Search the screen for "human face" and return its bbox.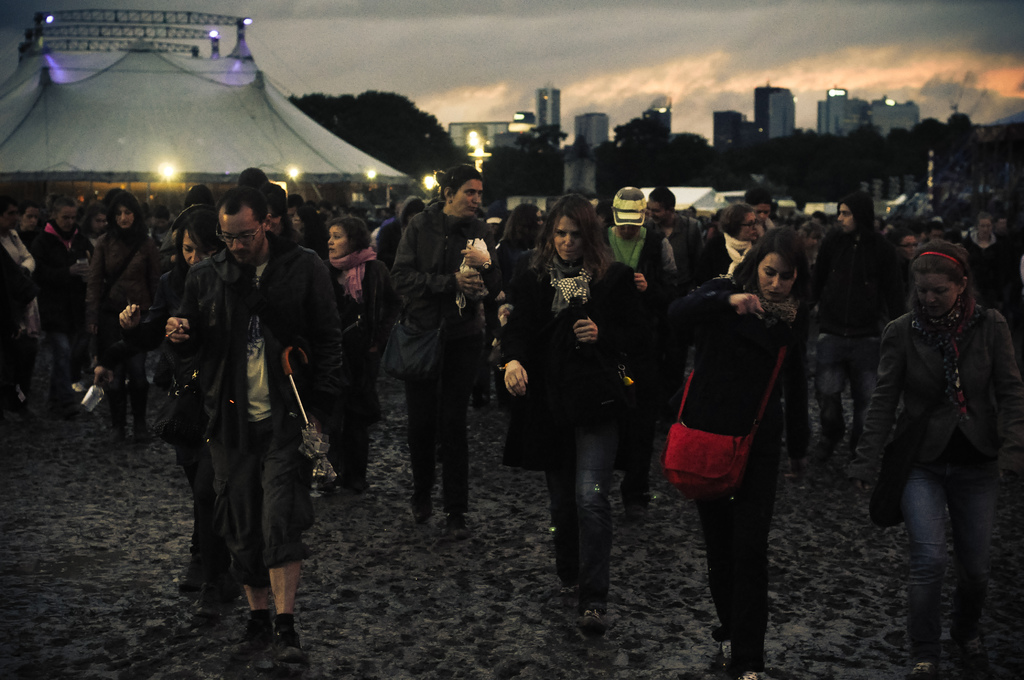
Found: x1=24, y1=211, x2=43, y2=231.
